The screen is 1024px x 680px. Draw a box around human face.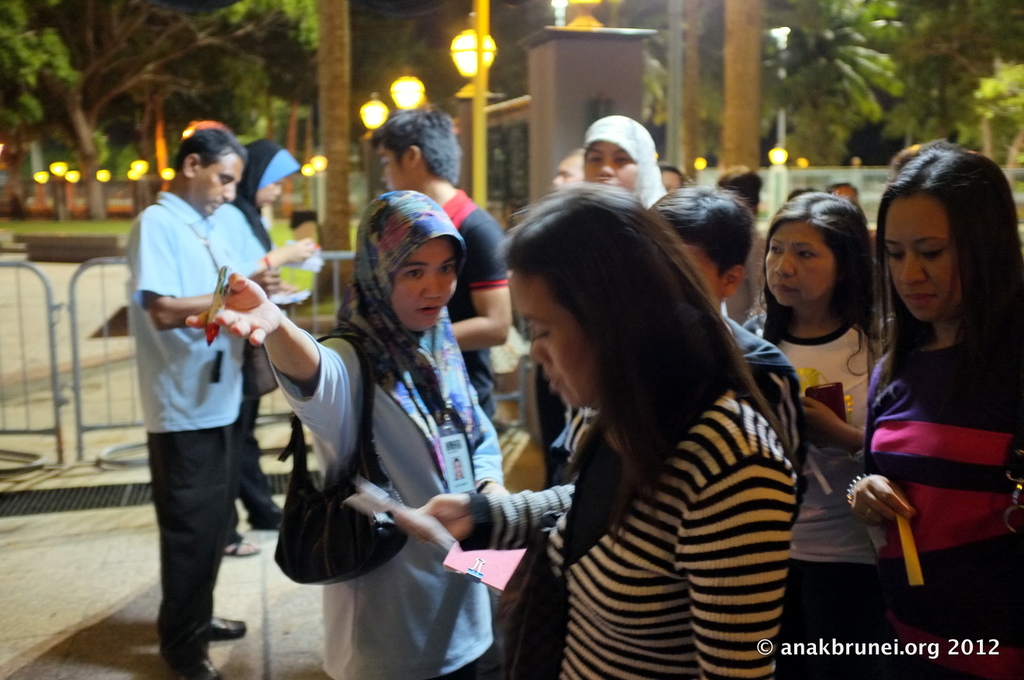
<box>583,139,641,192</box>.
